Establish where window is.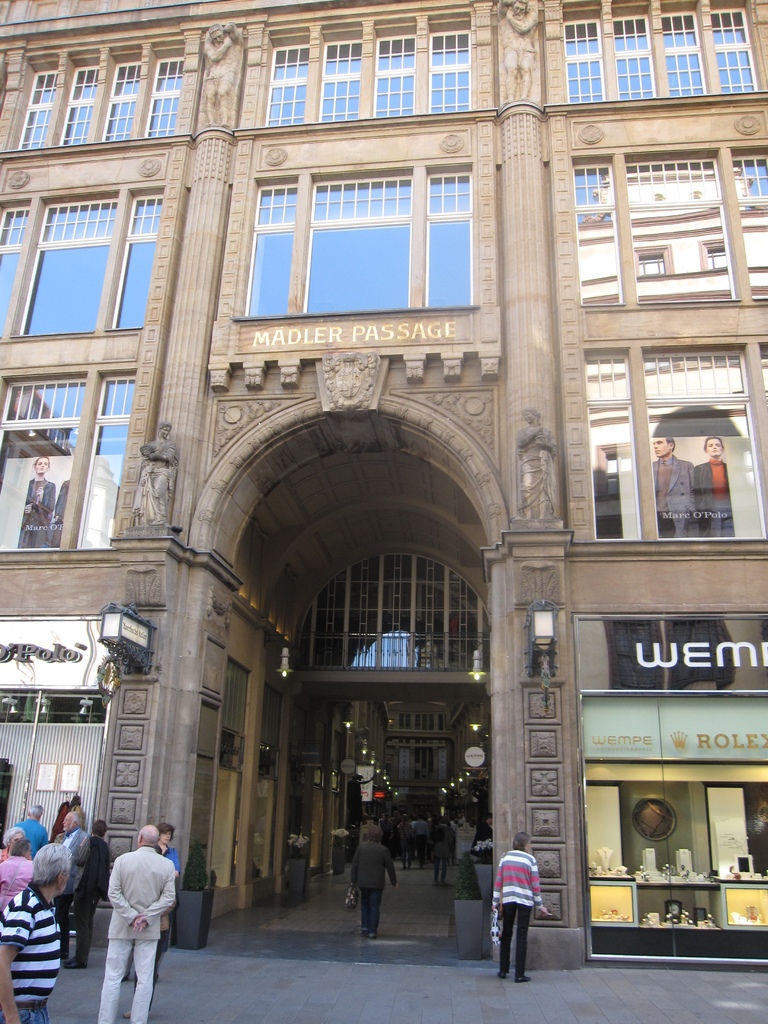
Established at (left=0, top=196, right=29, bottom=339).
